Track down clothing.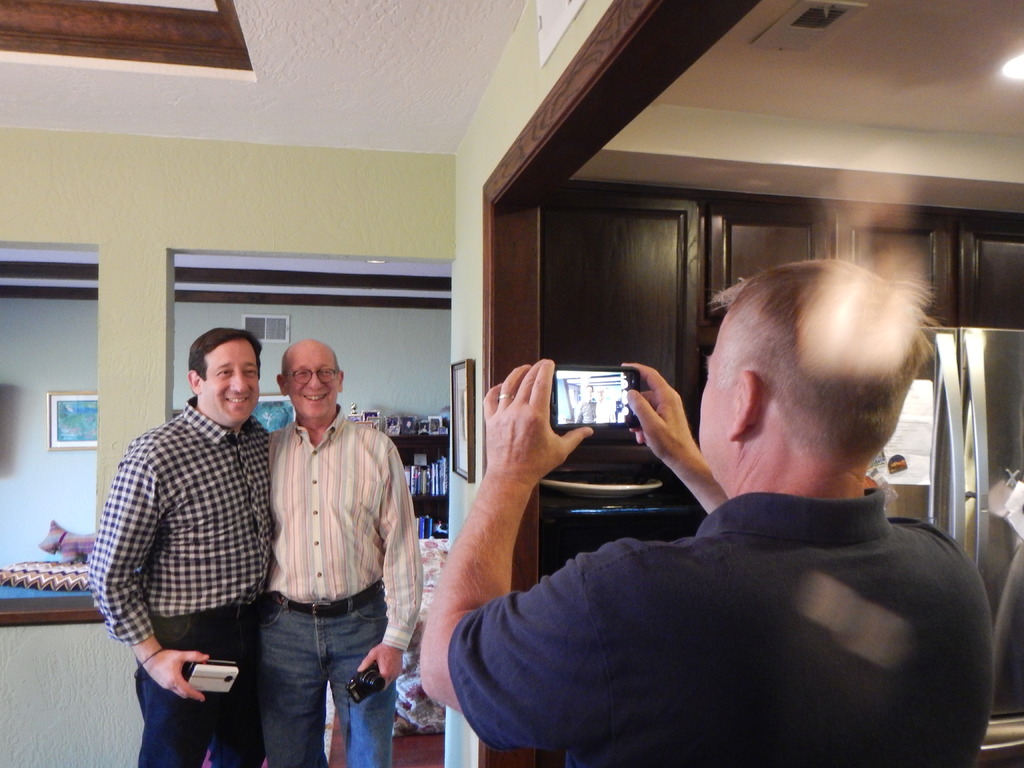
Tracked to <bbox>444, 499, 991, 762</bbox>.
